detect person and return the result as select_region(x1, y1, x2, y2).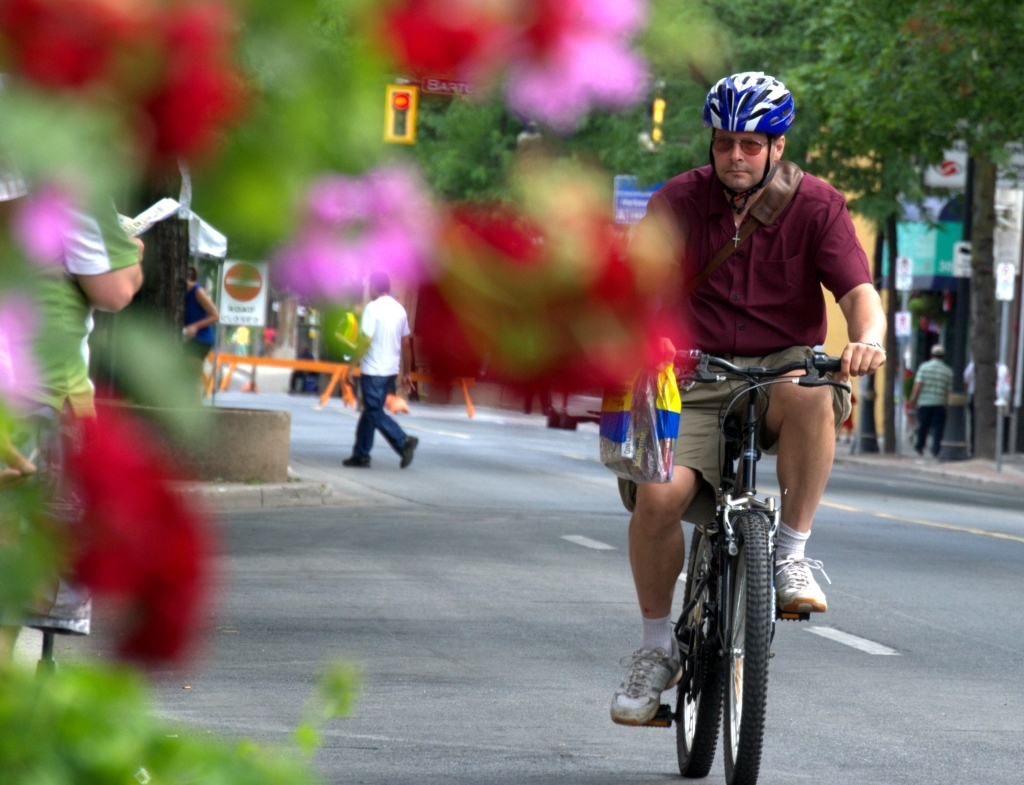
select_region(907, 344, 955, 463).
